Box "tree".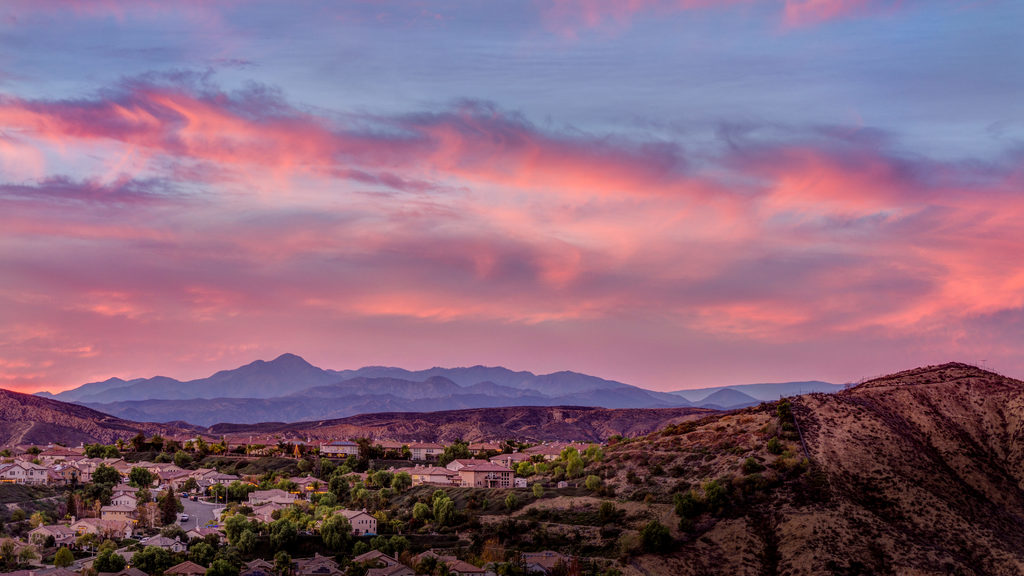
[x1=736, y1=457, x2=761, y2=476].
